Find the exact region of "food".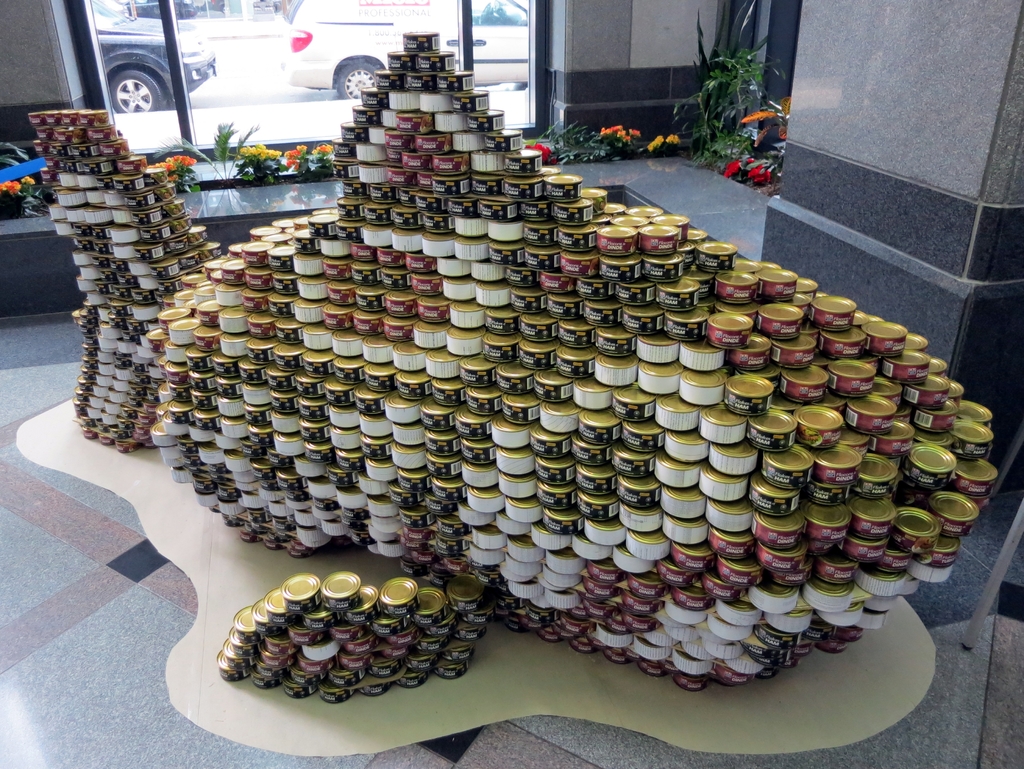
Exact region: <region>434, 277, 445, 295</region>.
